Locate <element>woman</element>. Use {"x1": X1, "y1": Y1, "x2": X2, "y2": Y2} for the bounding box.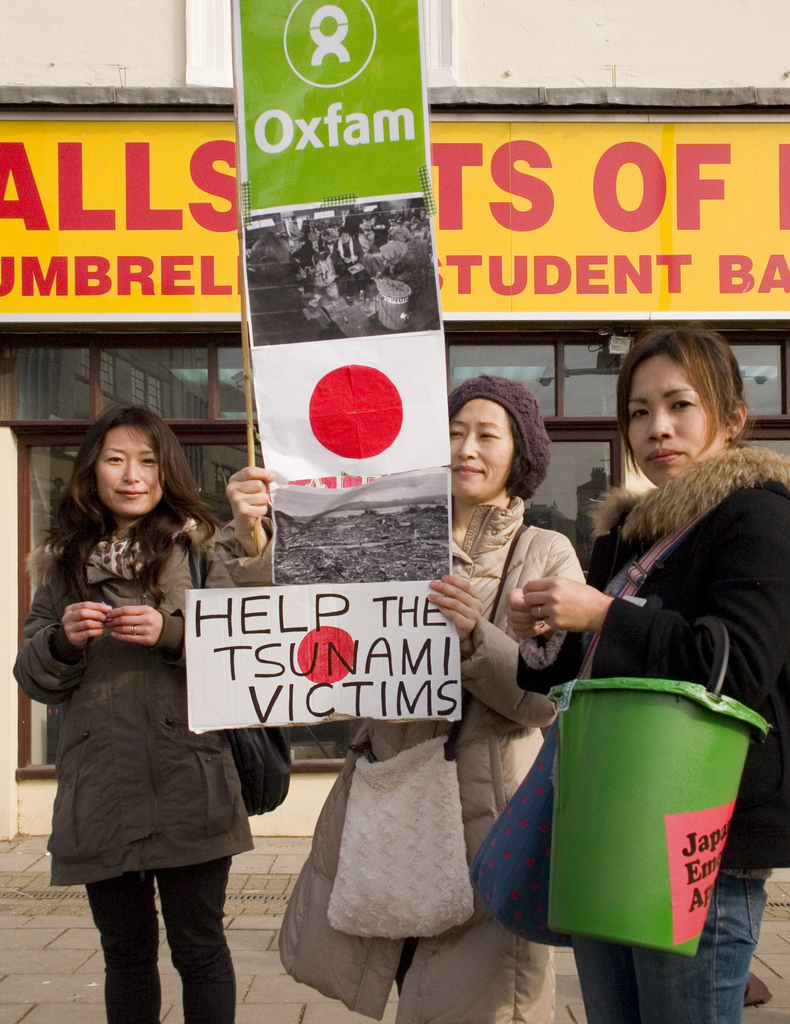
{"x1": 30, "y1": 397, "x2": 261, "y2": 1002}.
